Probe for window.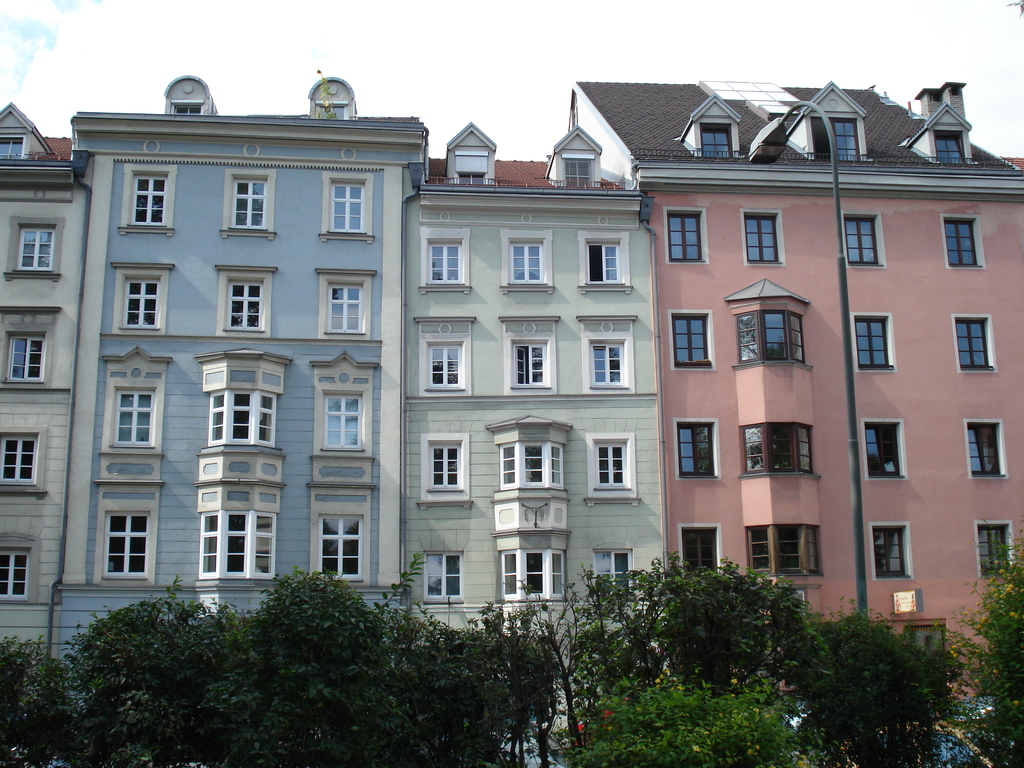
Probe result: 865/418/907/479.
